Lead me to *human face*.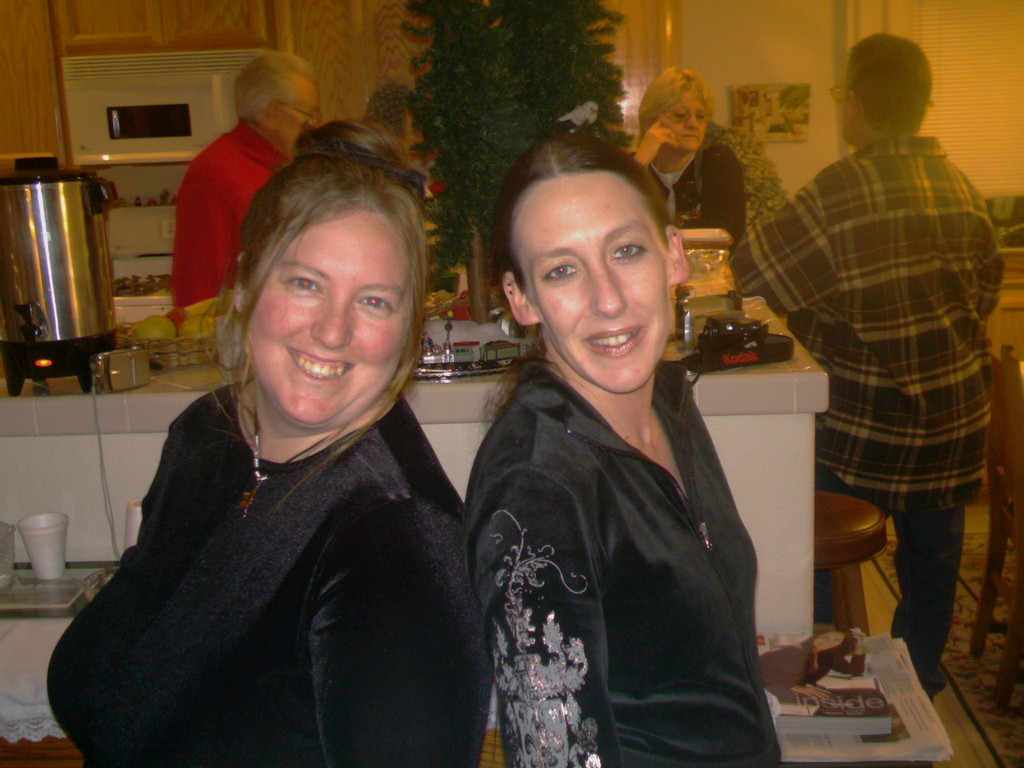
Lead to x1=662, y1=86, x2=712, y2=152.
